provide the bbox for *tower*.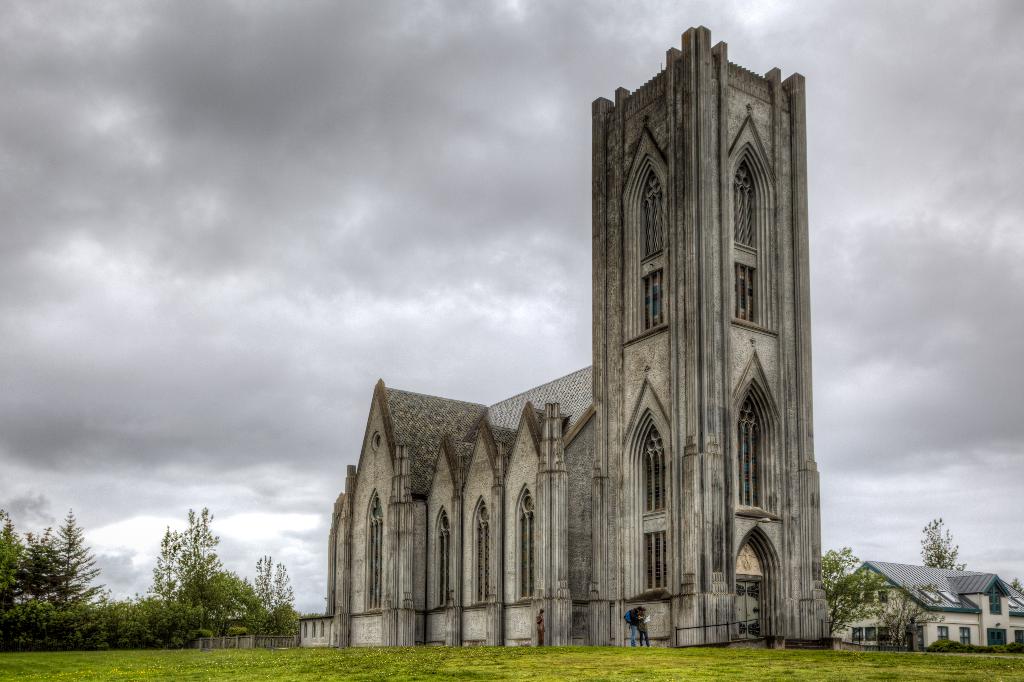
Rect(589, 24, 828, 656).
